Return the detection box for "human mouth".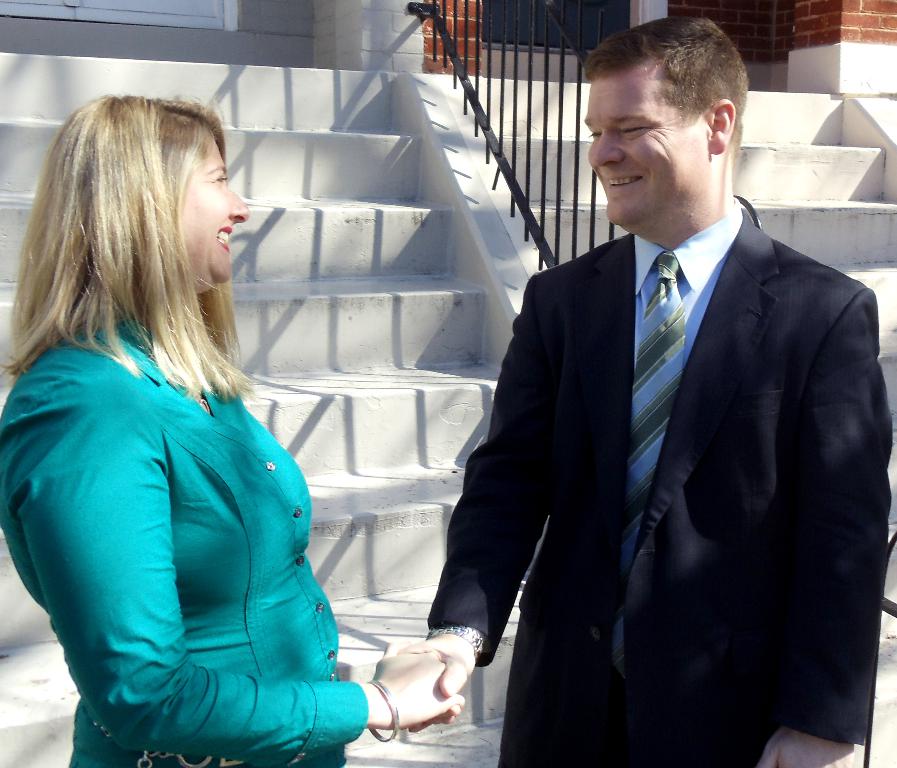
locate(214, 224, 233, 252).
